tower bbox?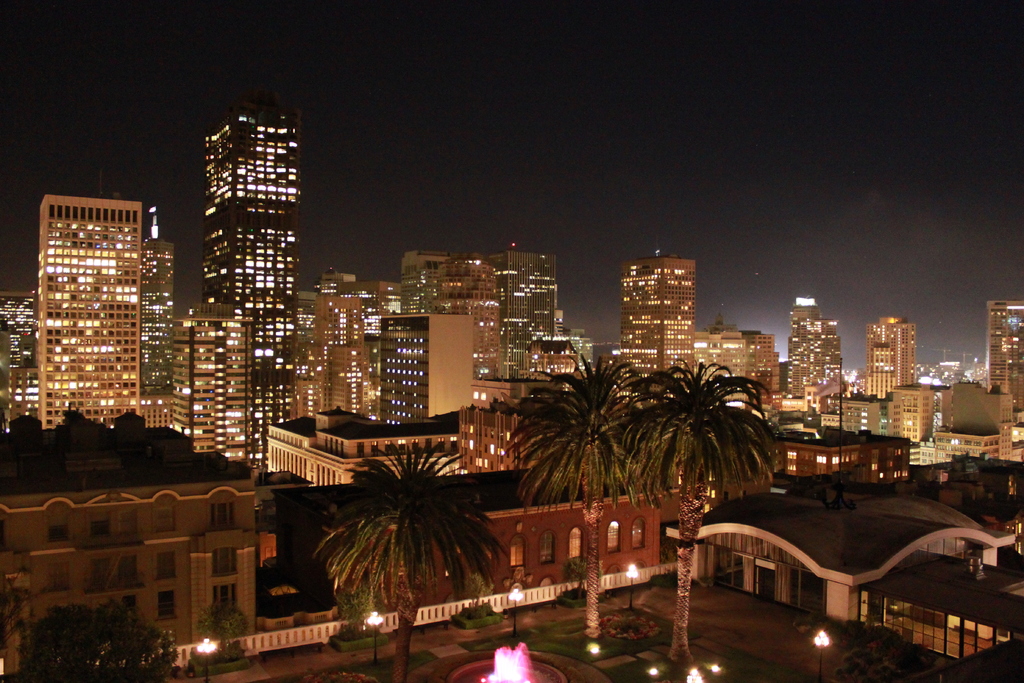
(left=399, top=245, right=450, bottom=309)
